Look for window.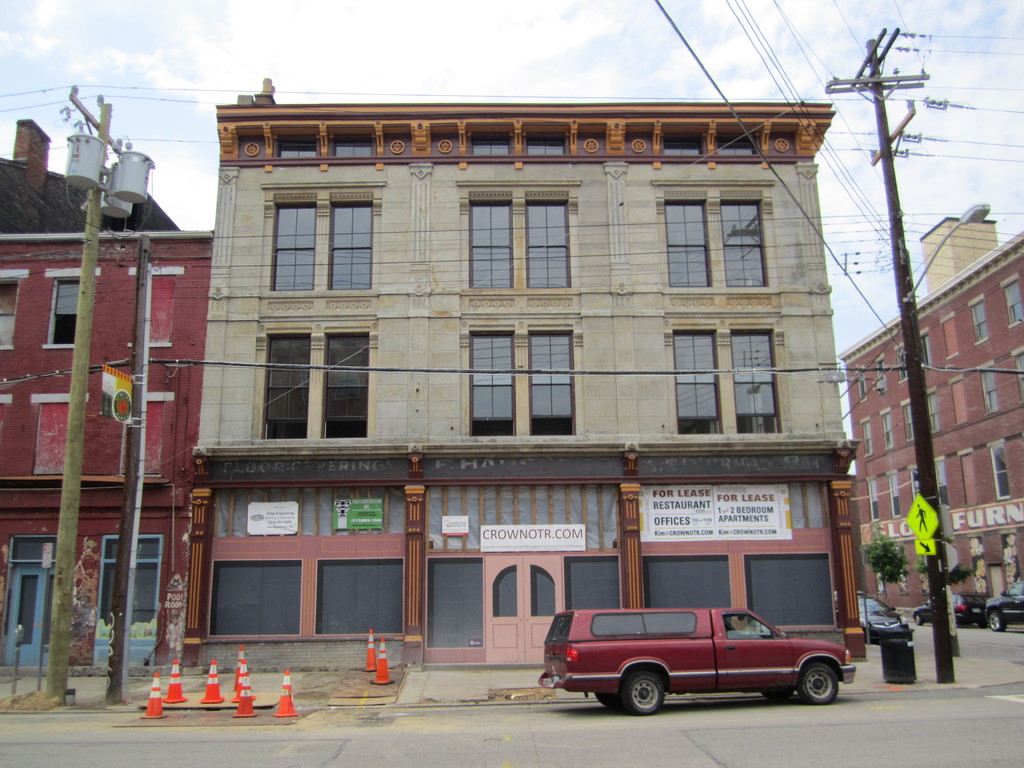
Found: (669, 198, 712, 292).
